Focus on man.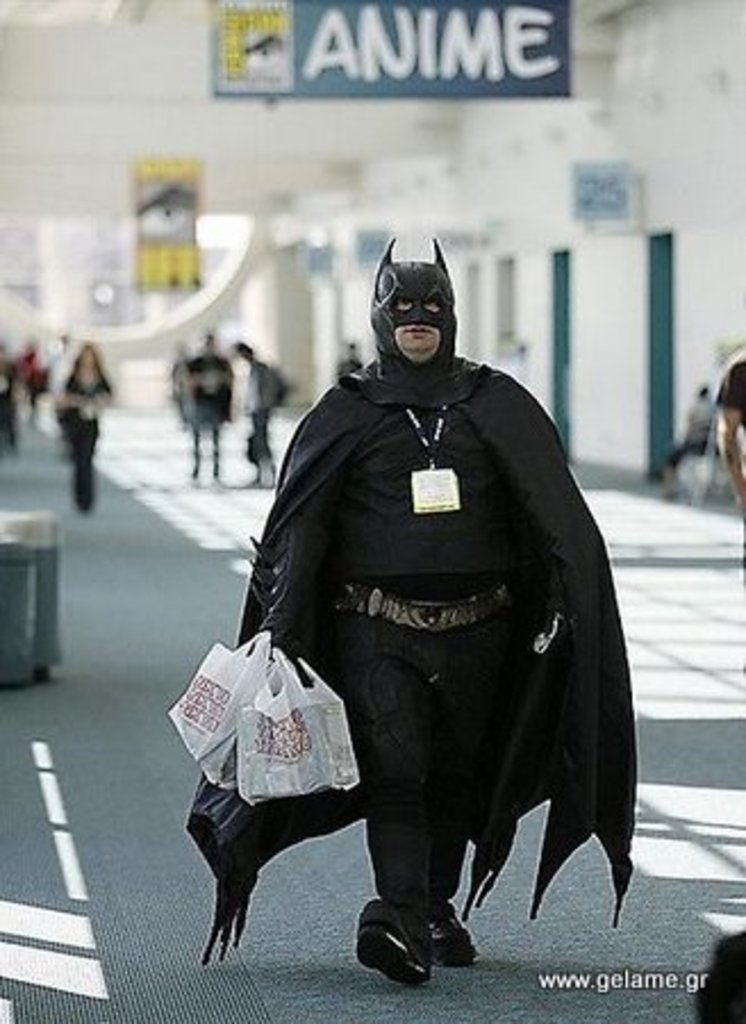
Focused at 241,230,641,985.
